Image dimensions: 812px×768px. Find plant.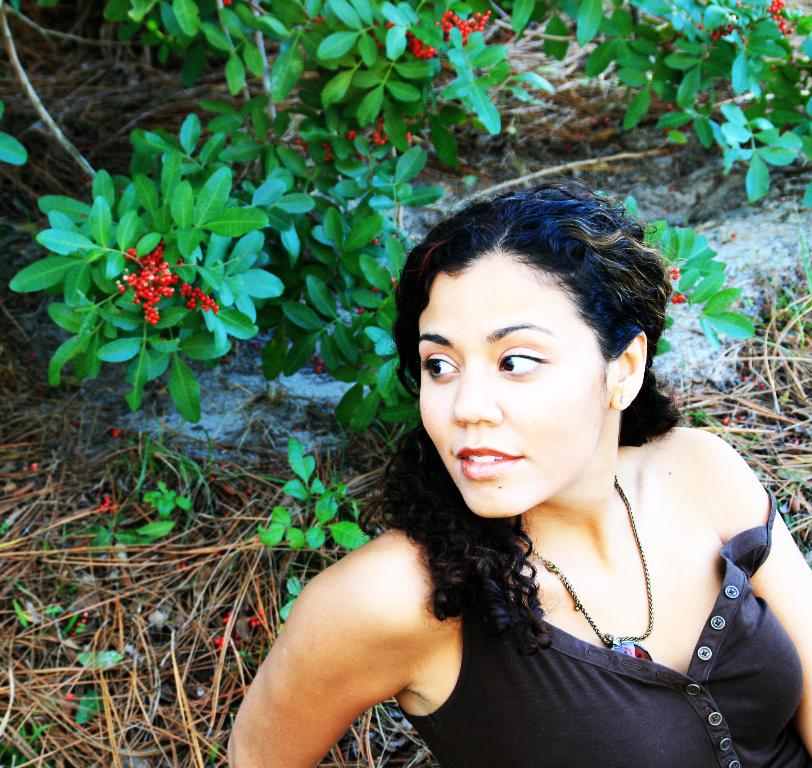
[left=258, top=436, right=370, bottom=554].
